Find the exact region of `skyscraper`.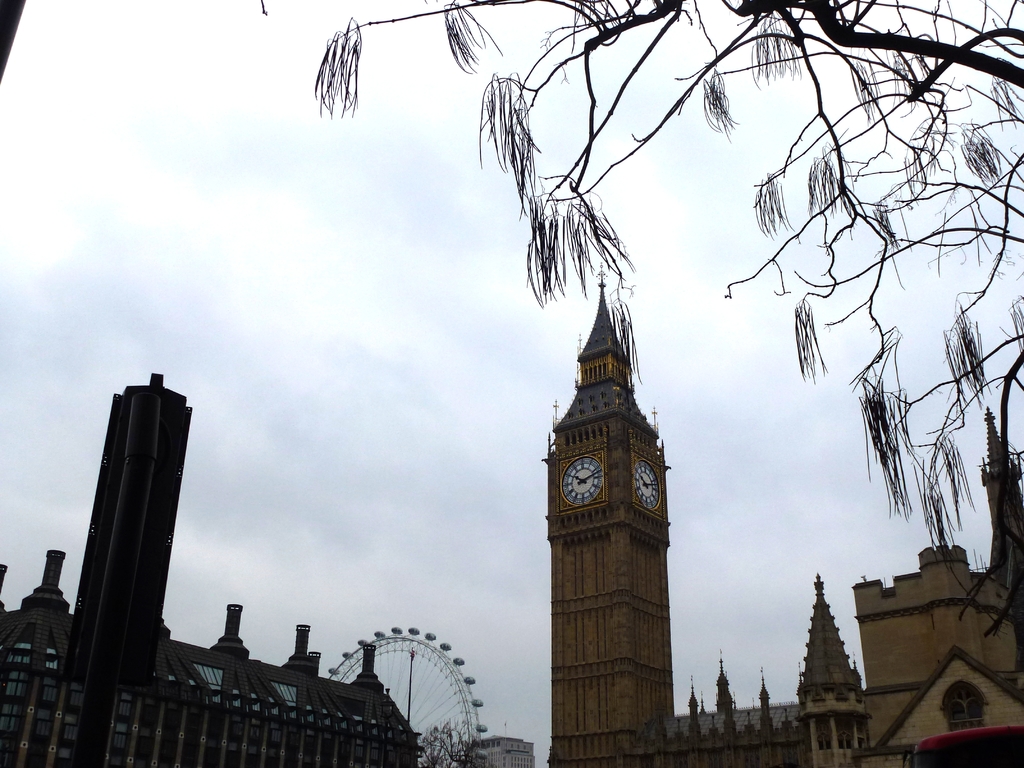
Exact region: region(39, 356, 204, 712).
